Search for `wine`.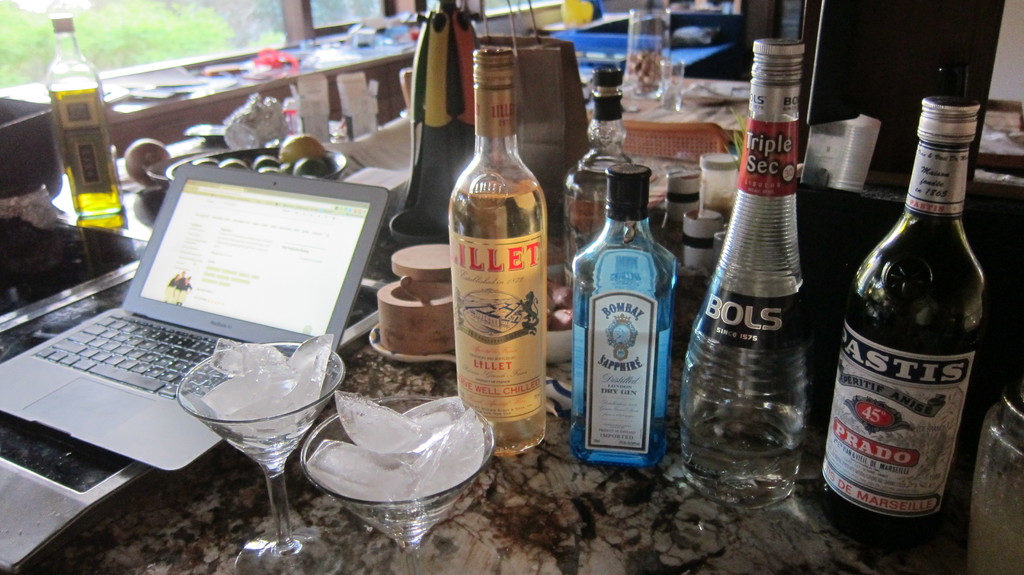
Found at (41, 10, 124, 222).
